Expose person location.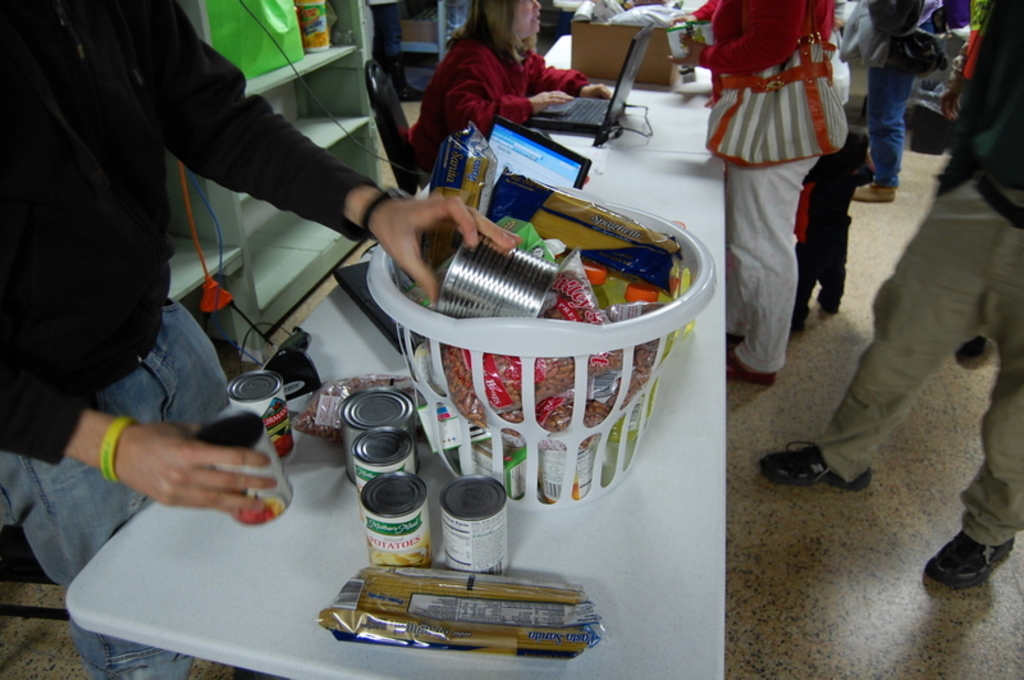
Exposed at (856, 0, 934, 207).
